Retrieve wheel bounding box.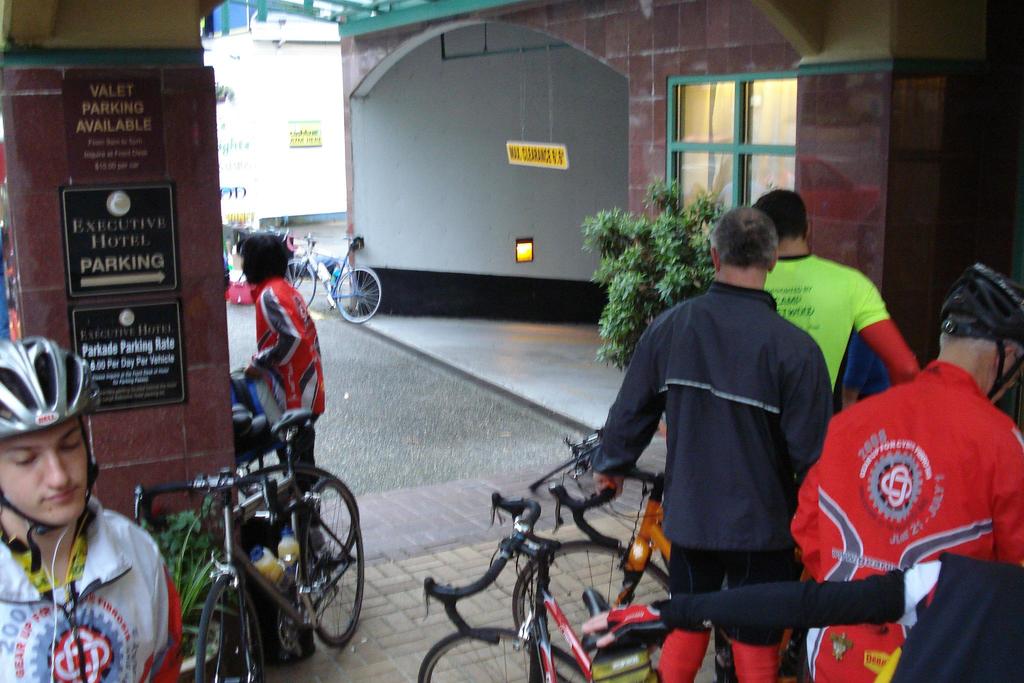
Bounding box: box=[415, 628, 588, 682].
